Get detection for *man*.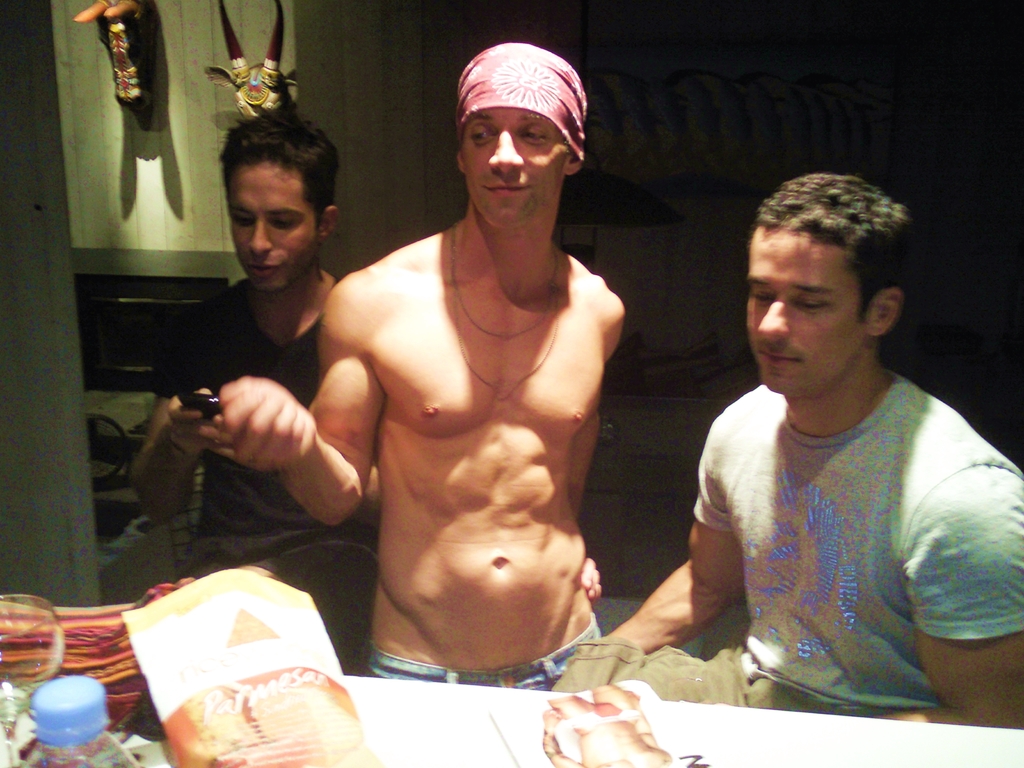
Detection: x1=548 y1=168 x2=1023 y2=729.
